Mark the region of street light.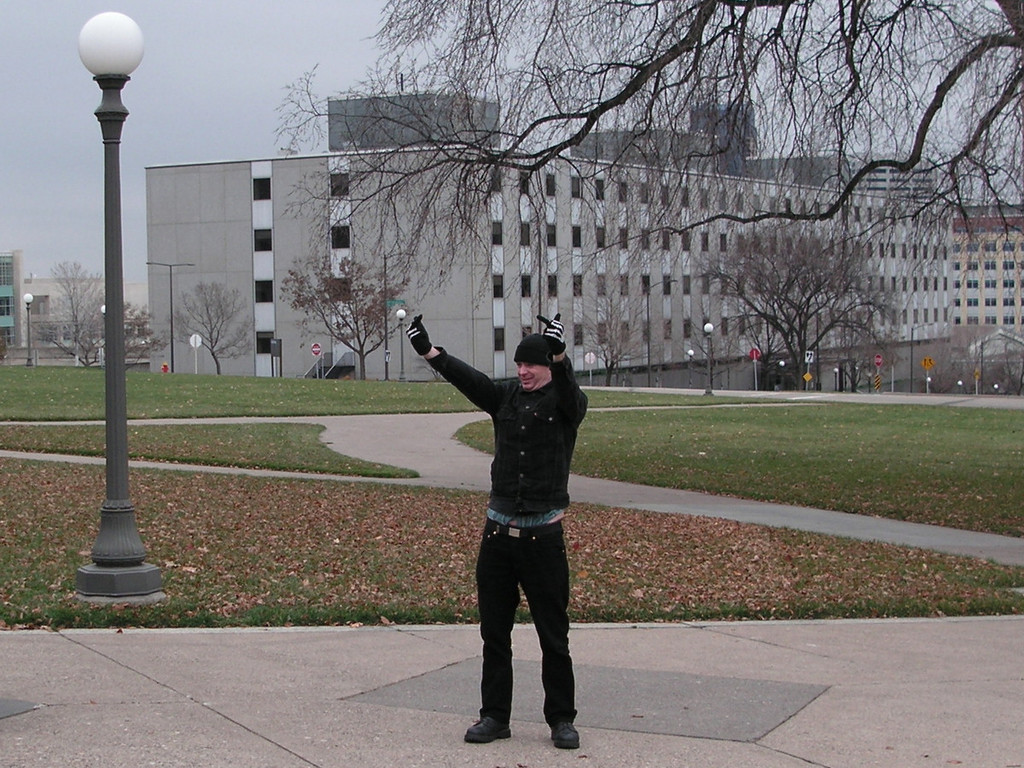
Region: l=38, t=0, r=178, b=589.
